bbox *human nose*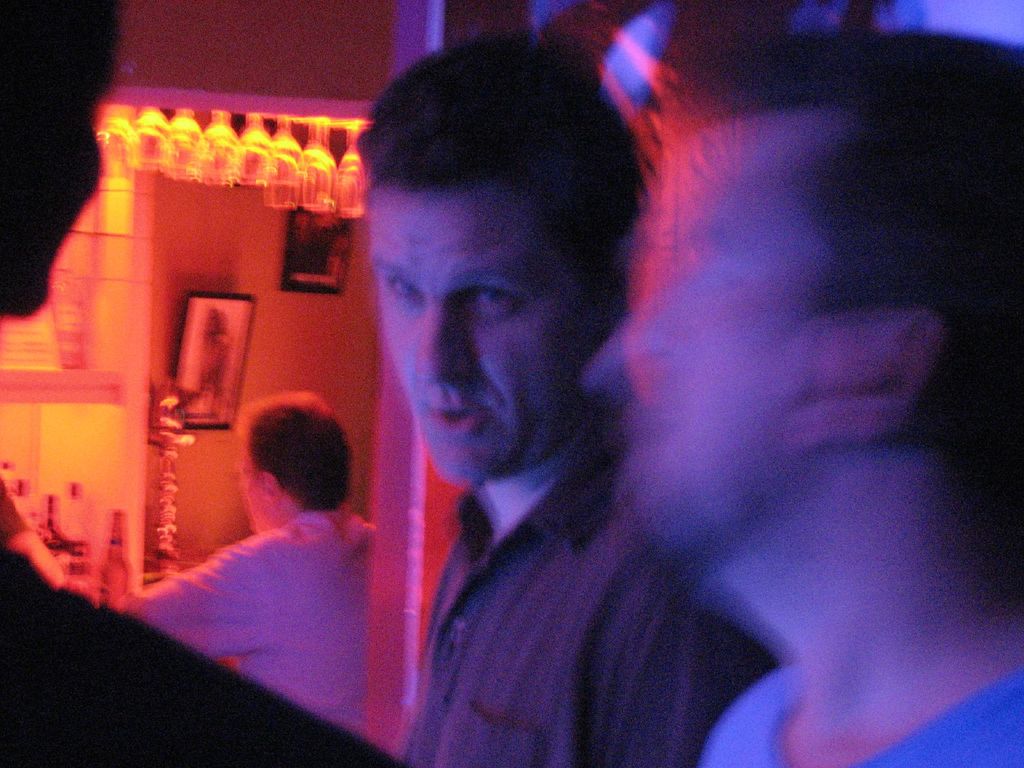
412, 301, 483, 399
